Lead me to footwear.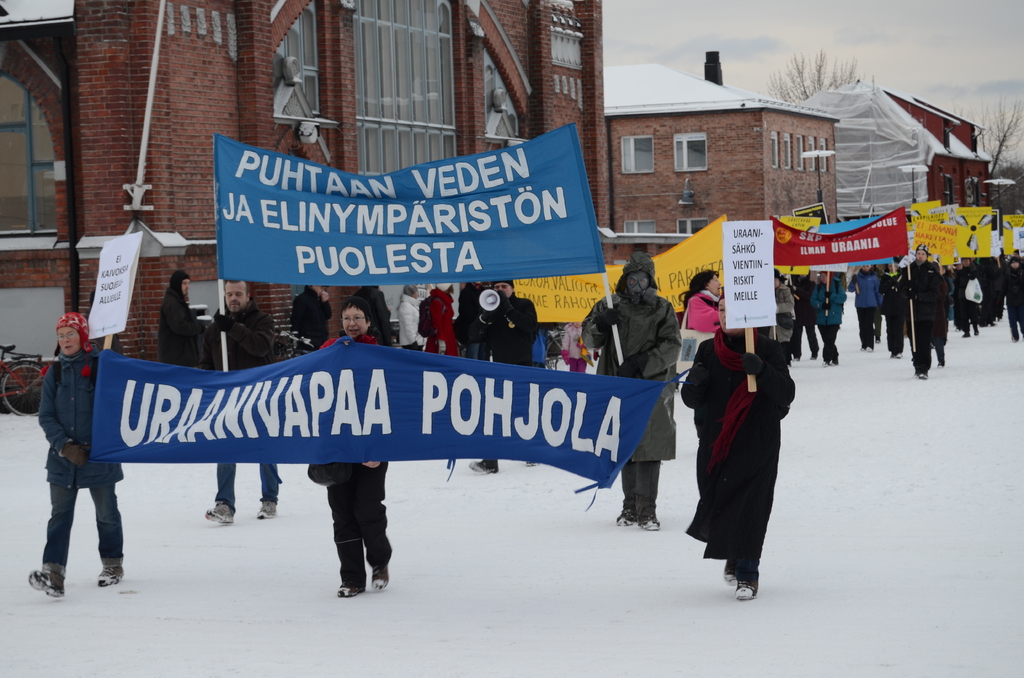
Lead to <region>961, 330, 968, 337</region>.
